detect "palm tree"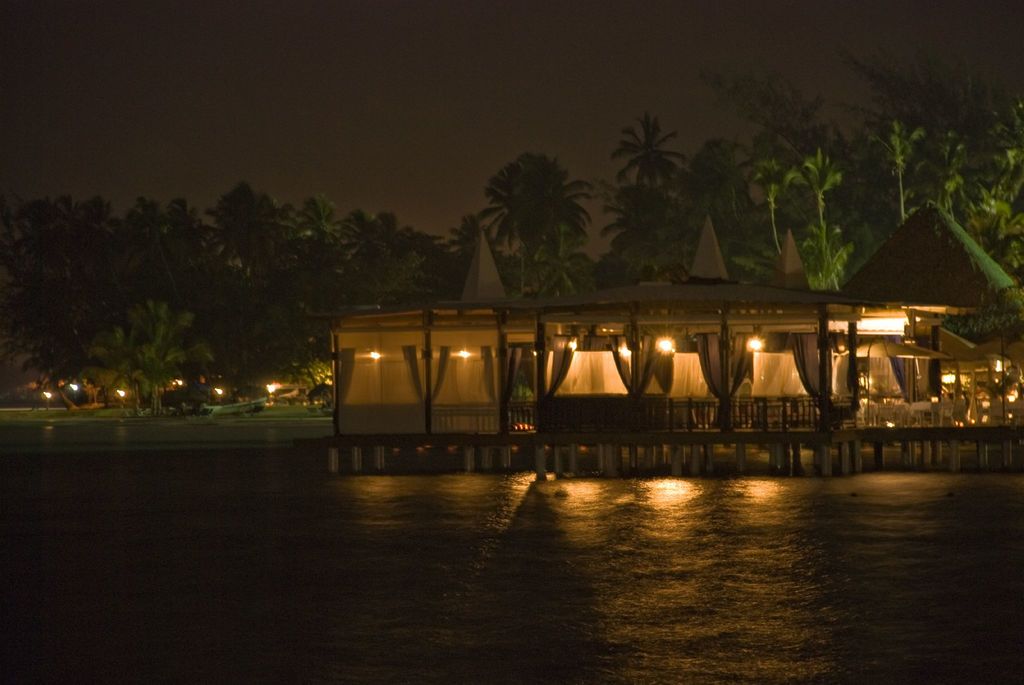
locate(742, 65, 818, 155)
